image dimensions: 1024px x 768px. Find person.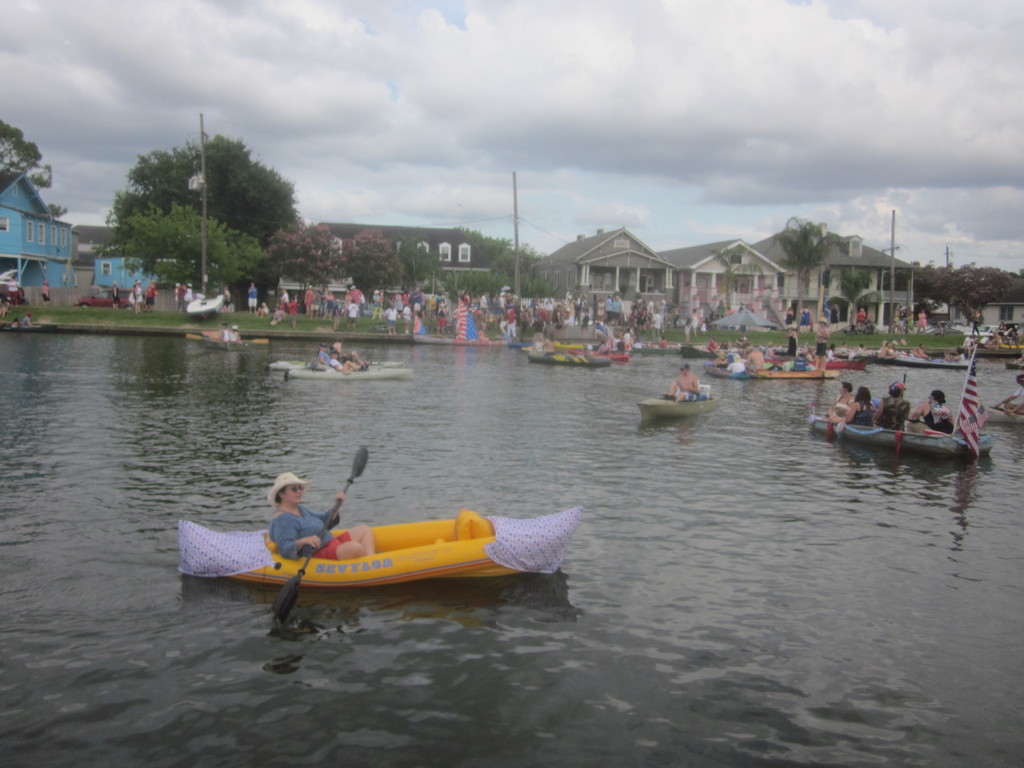
box(909, 388, 959, 436).
